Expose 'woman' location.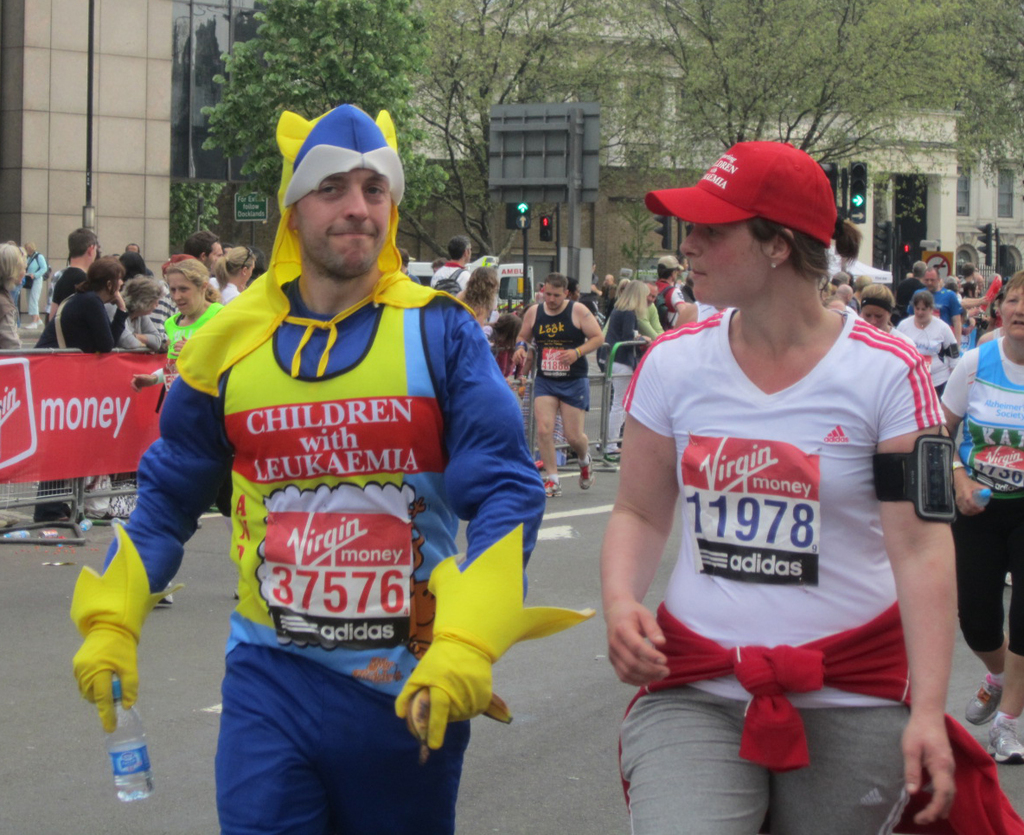
Exposed at [129,255,232,605].
